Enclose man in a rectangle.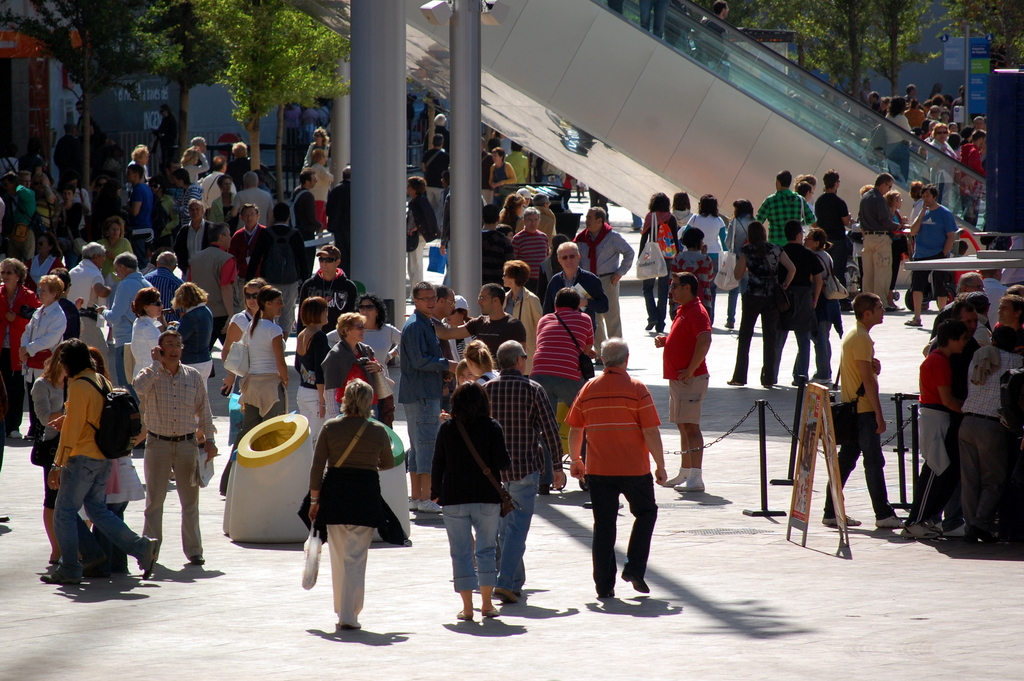
{"x1": 861, "y1": 174, "x2": 892, "y2": 311}.
